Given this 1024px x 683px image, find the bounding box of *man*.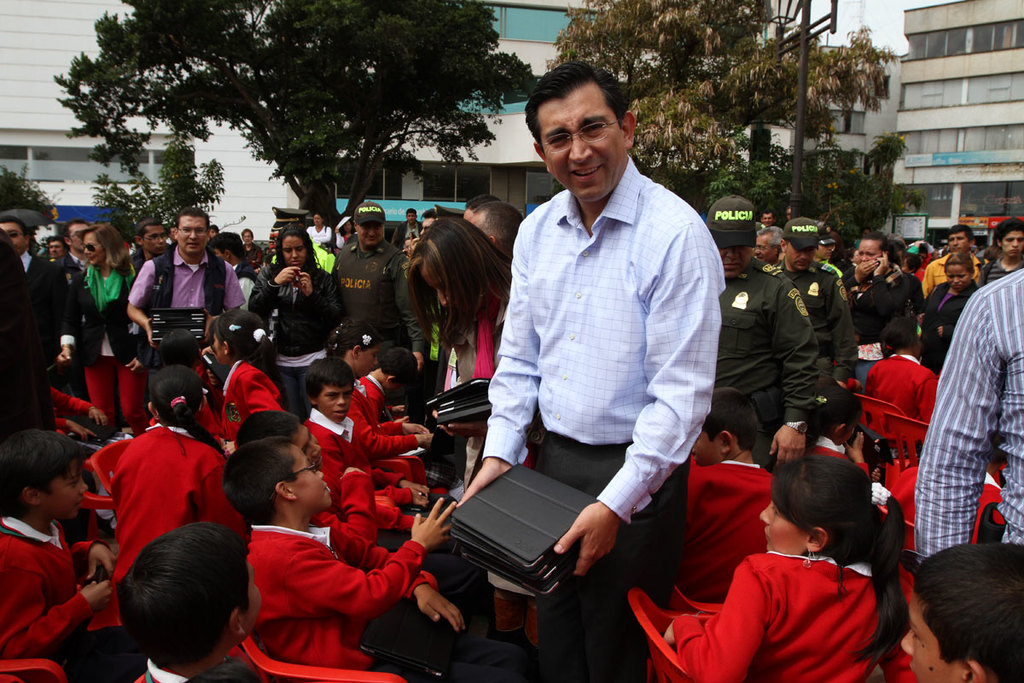
Rect(328, 198, 425, 369).
